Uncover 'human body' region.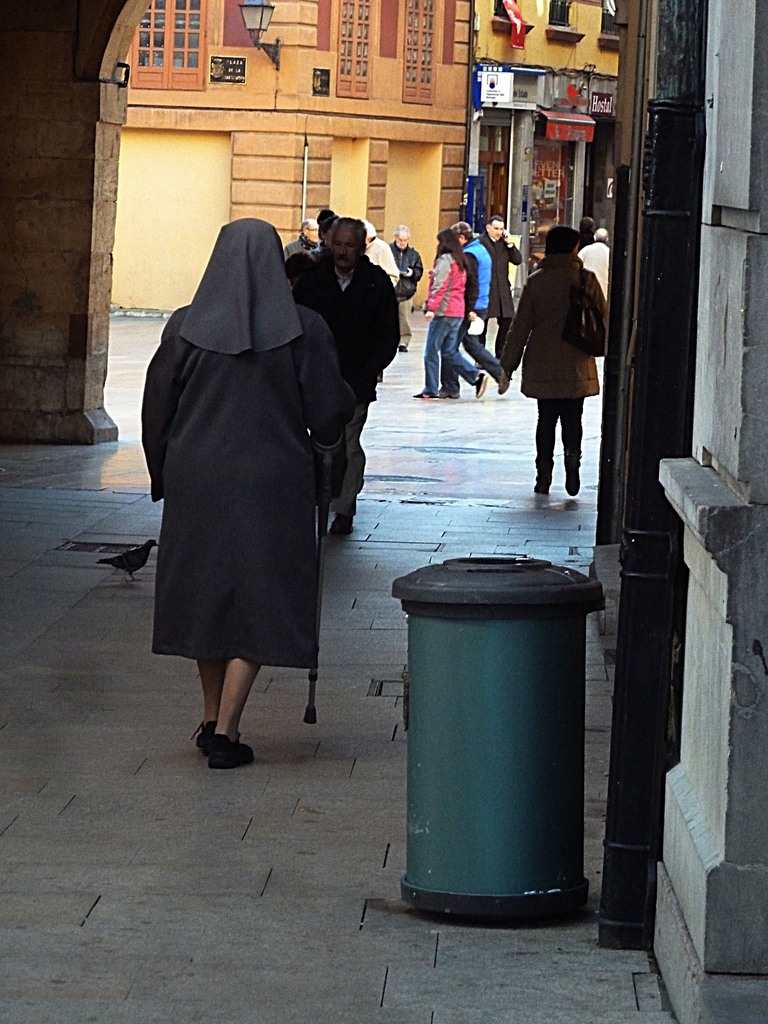
Uncovered: 493,223,607,506.
